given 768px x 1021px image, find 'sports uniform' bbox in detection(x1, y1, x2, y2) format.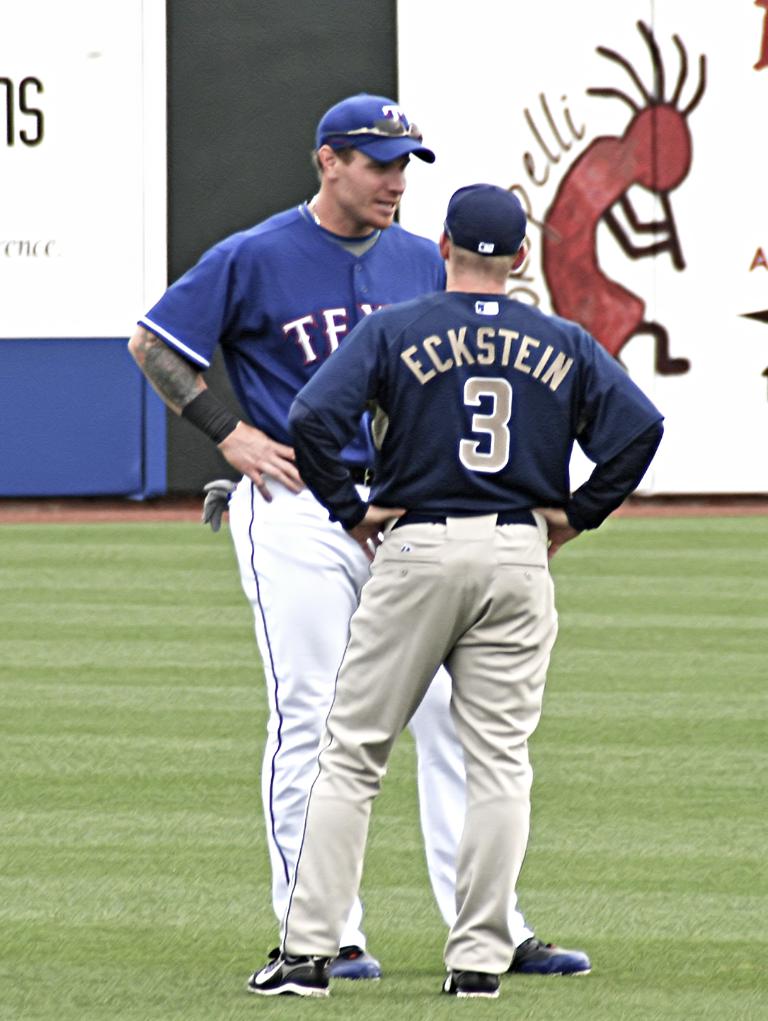
detection(252, 187, 663, 995).
